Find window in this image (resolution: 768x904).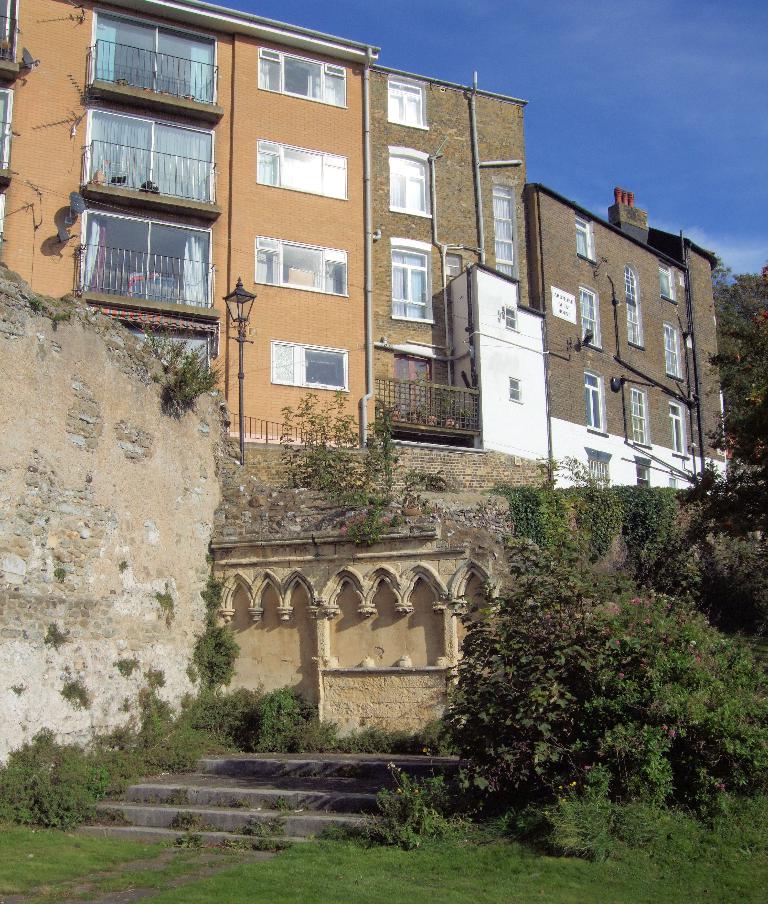
x1=257 y1=47 x2=348 y2=107.
